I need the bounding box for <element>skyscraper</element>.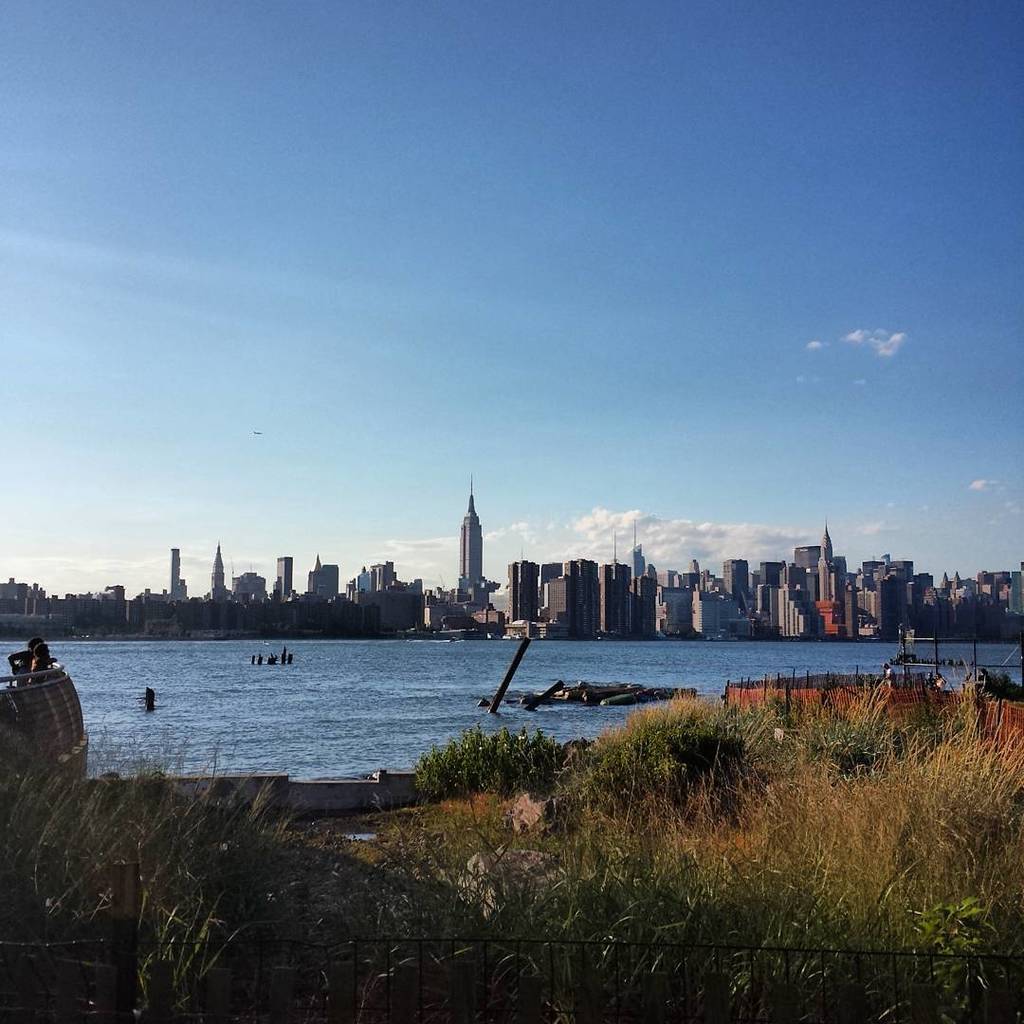
Here it is: left=266, top=549, right=300, bottom=600.
